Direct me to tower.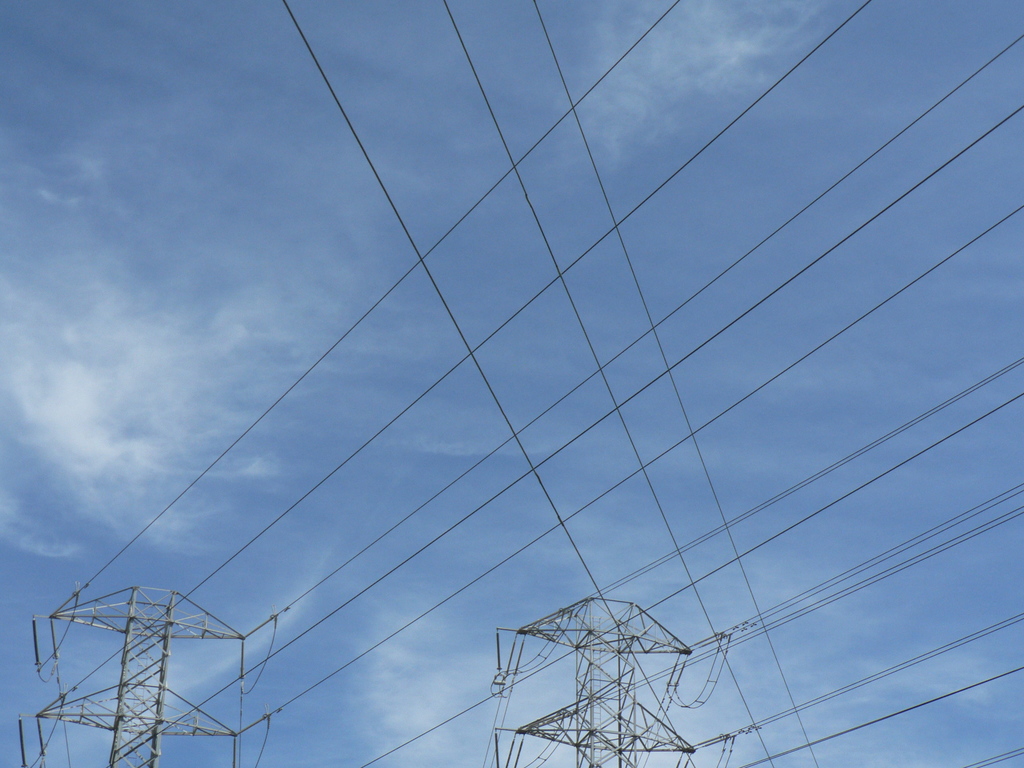
Direction: 15, 588, 280, 767.
